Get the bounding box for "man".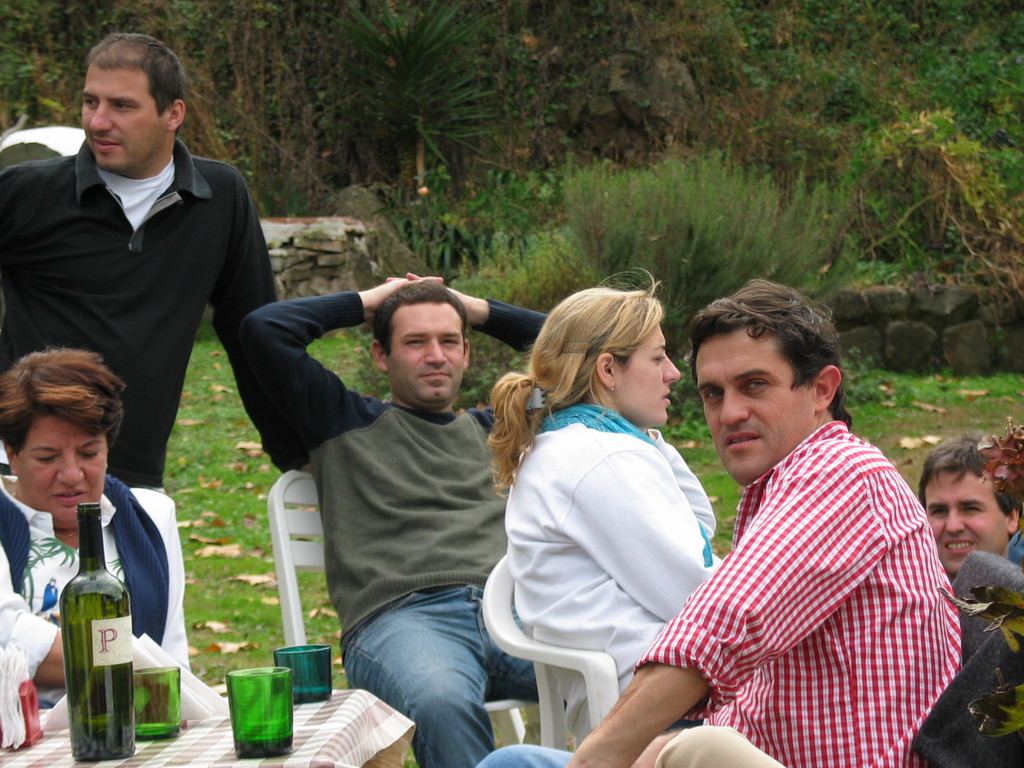
477, 278, 964, 767.
